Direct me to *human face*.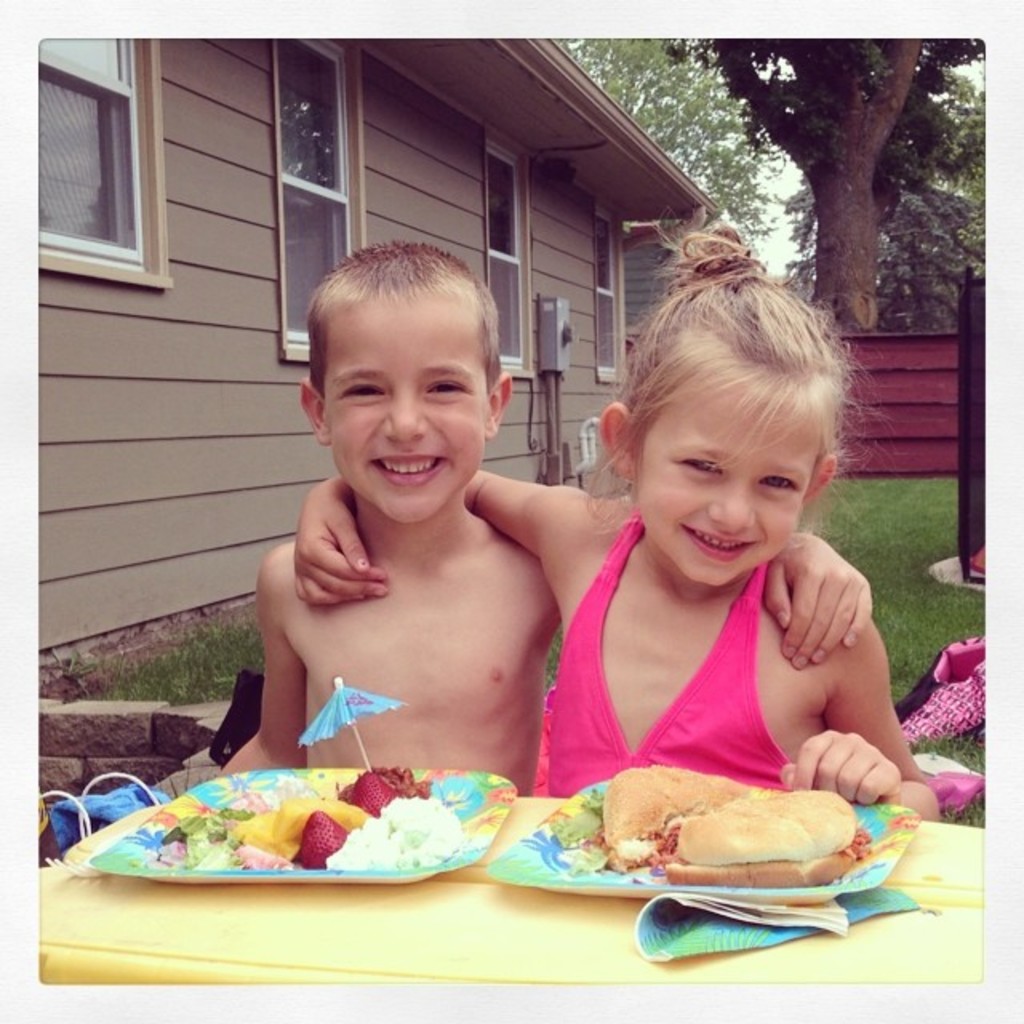
Direction: box(326, 290, 486, 528).
